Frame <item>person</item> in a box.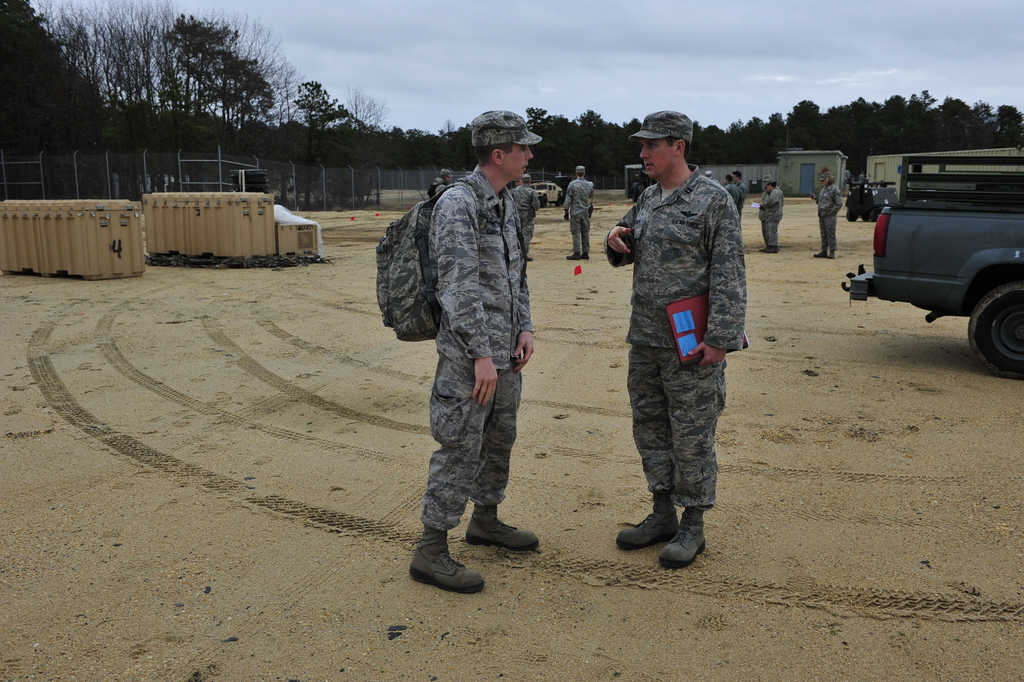
l=611, t=110, r=754, b=572.
